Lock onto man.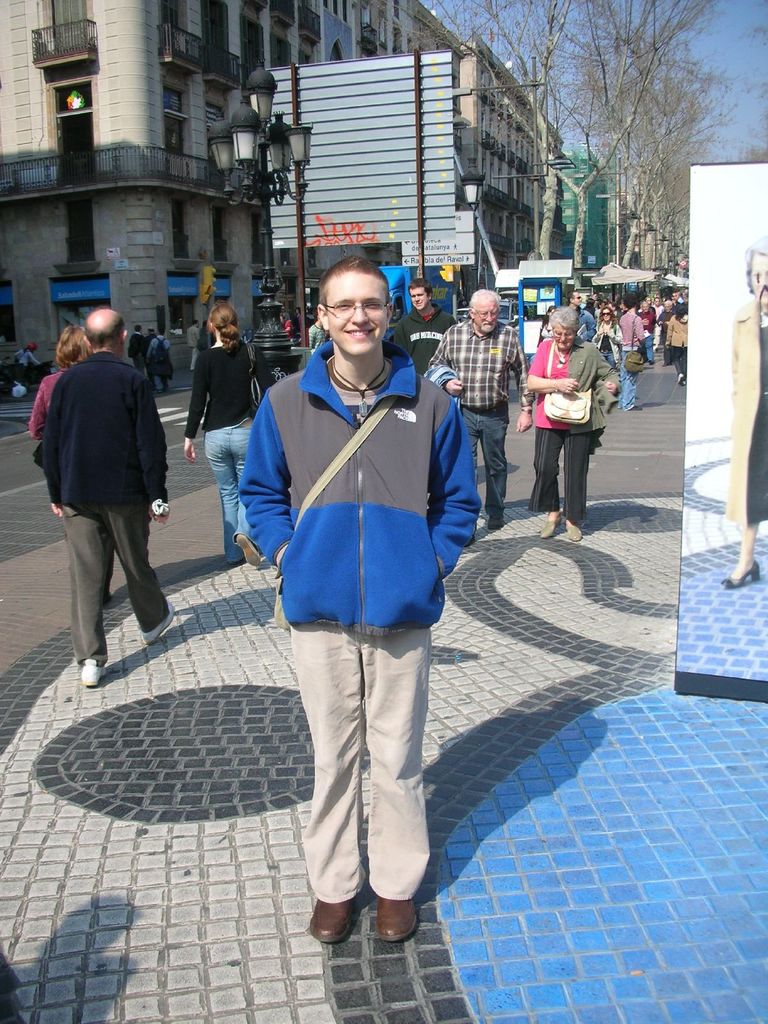
Locked: {"x1": 563, "y1": 292, "x2": 601, "y2": 353}.
